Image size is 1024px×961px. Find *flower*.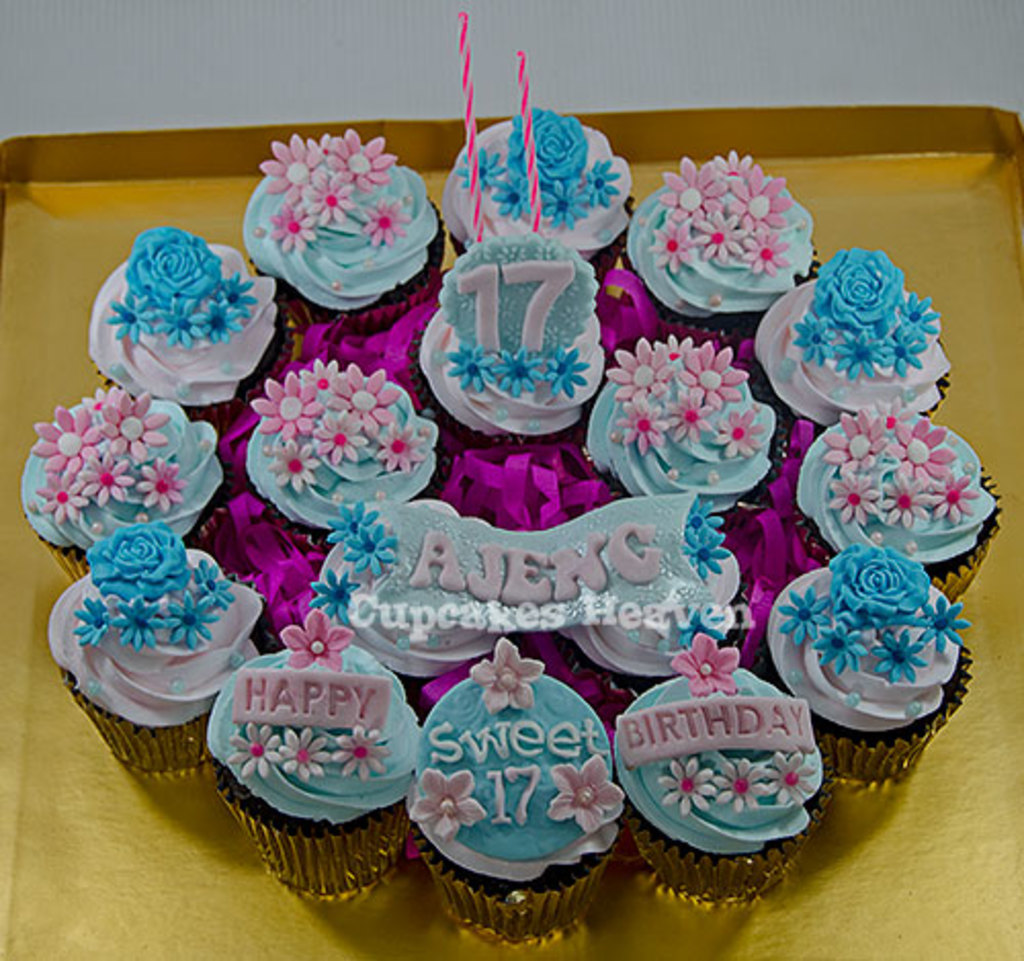
Rect(674, 631, 737, 705).
